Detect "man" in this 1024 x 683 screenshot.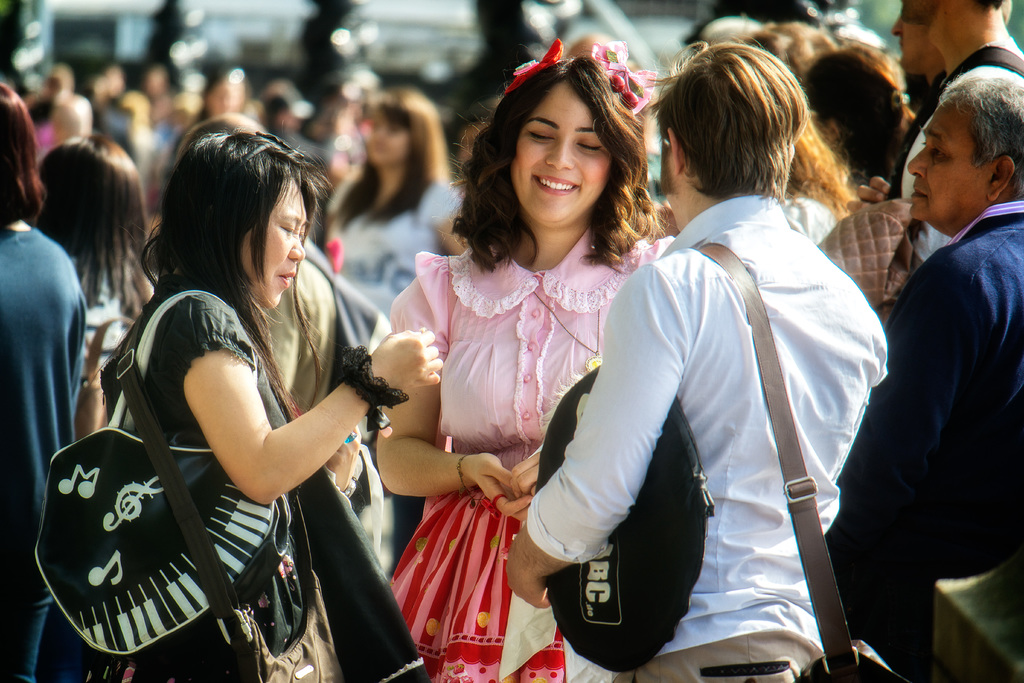
Detection: detection(886, 16, 949, 201).
